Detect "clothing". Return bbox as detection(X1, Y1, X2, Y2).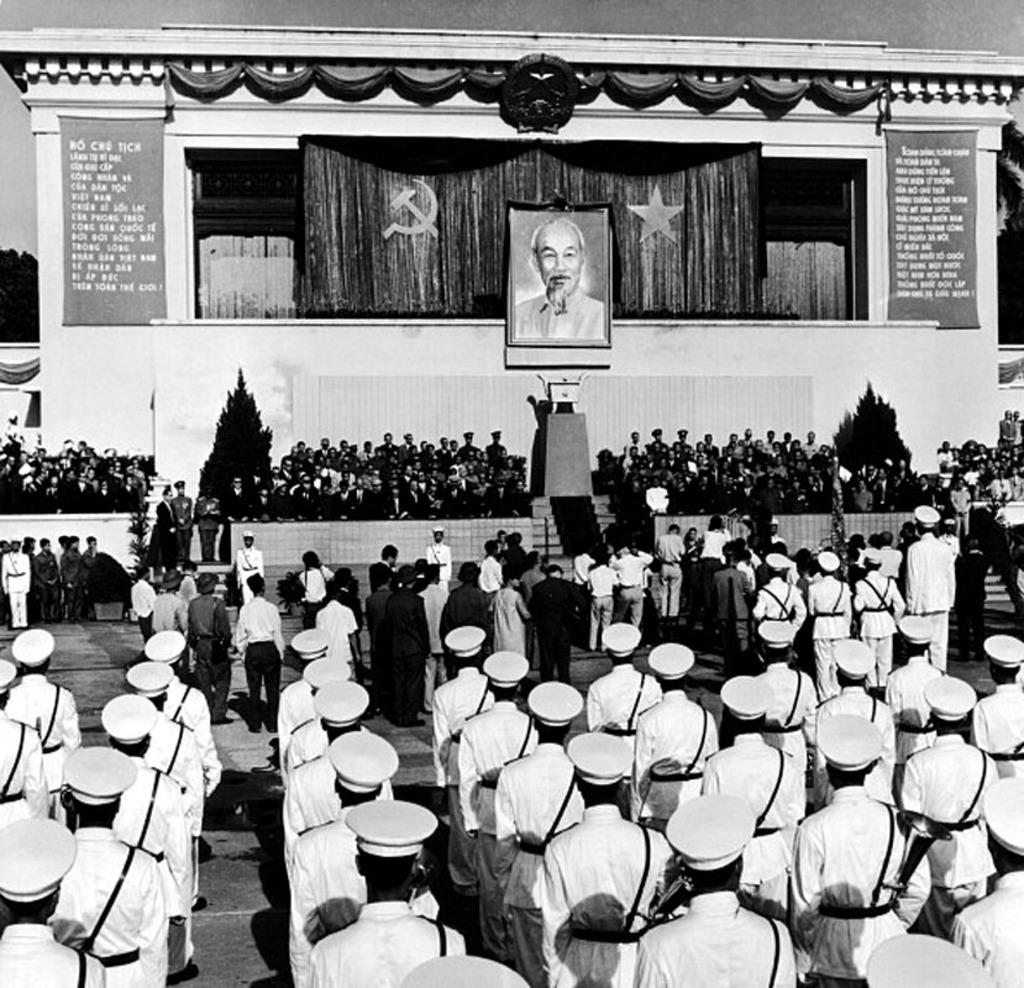
detection(951, 869, 1023, 987).
